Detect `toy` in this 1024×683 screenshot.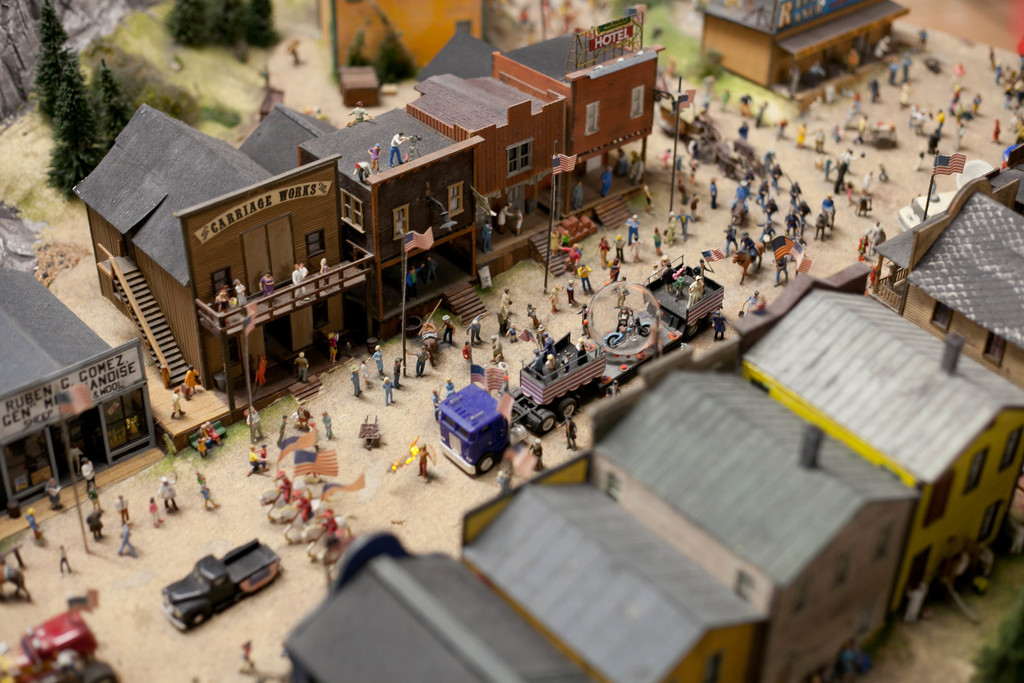
Detection: <box>867,79,879,102</box>.
